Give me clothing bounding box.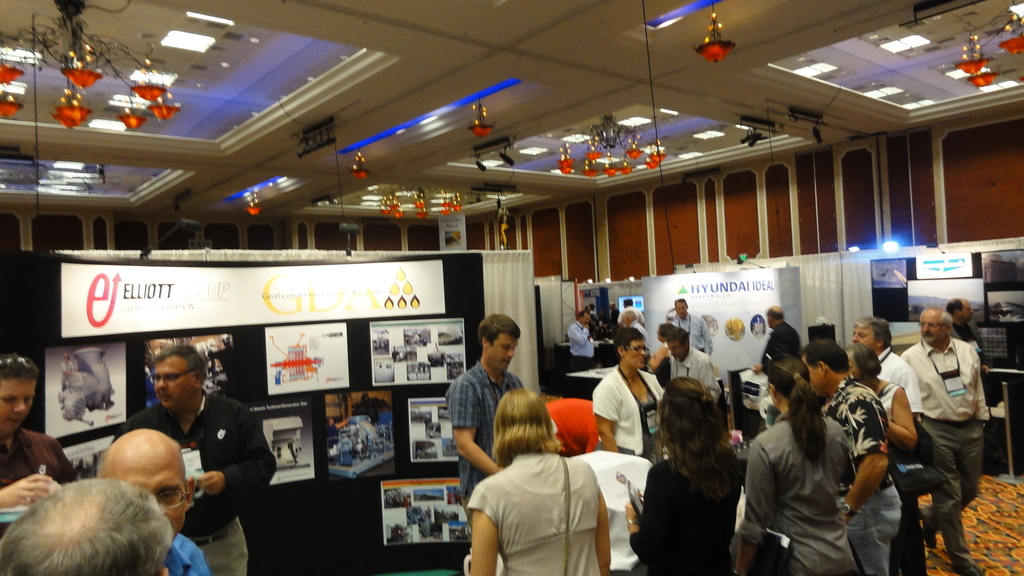
(left=591, top=366, right=668, bottom=460).
